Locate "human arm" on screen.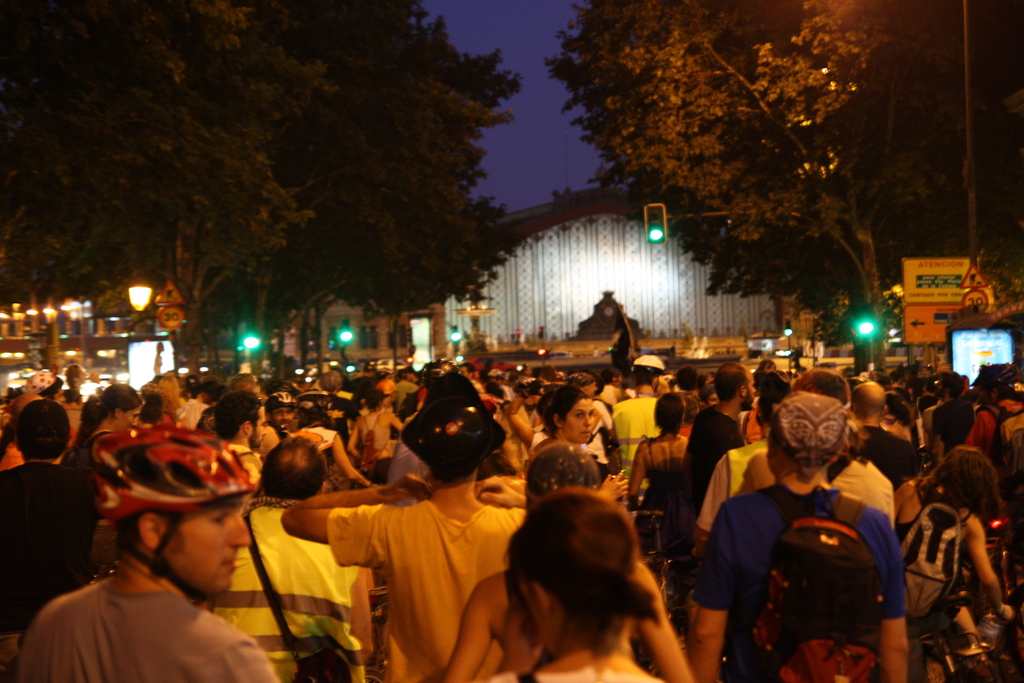
On screen at 445/581/496/682.
